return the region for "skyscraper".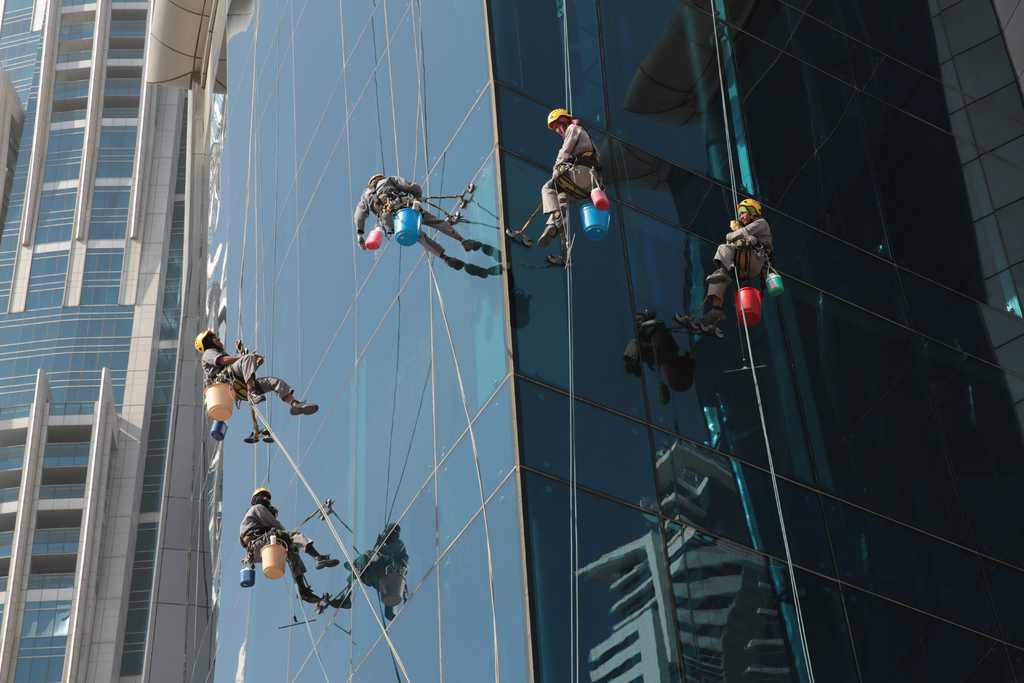
214 0 1023 682.
